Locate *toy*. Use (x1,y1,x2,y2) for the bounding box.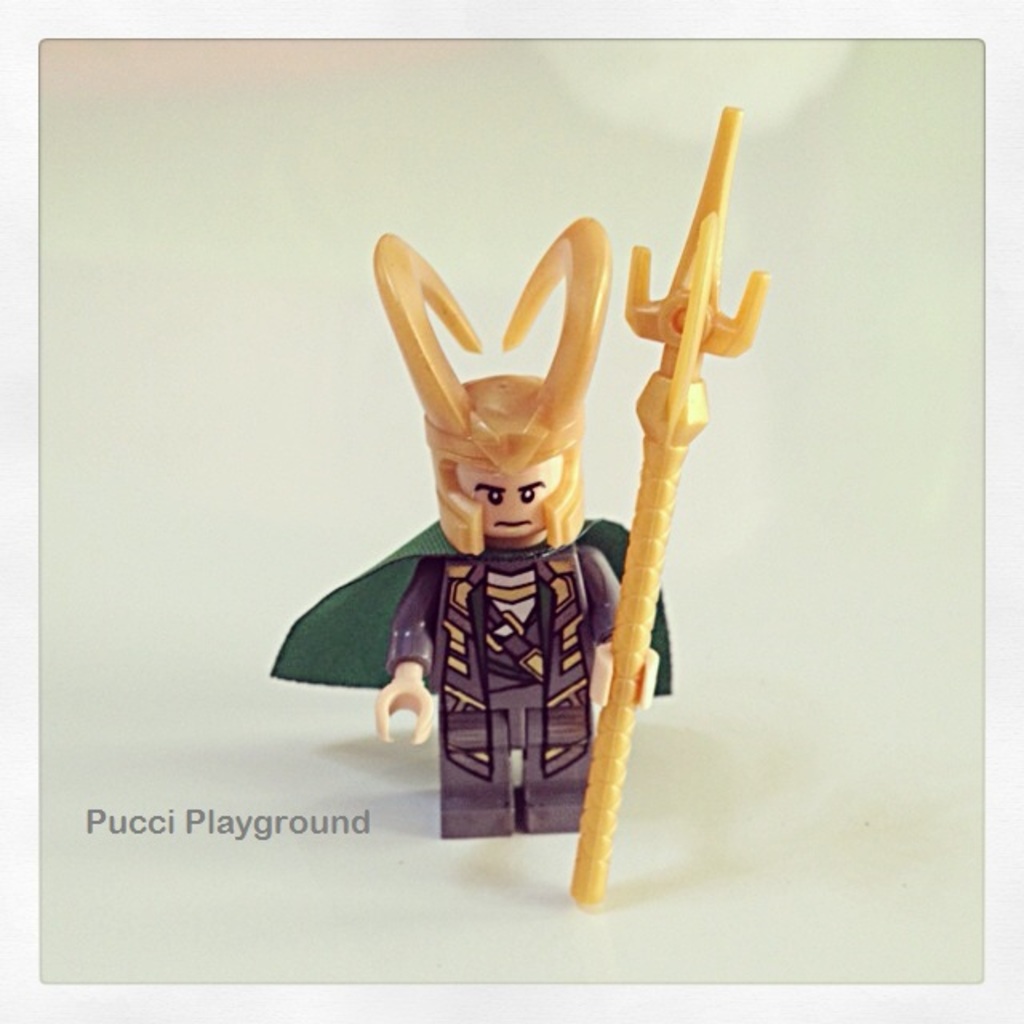
(256,214,685,834).
